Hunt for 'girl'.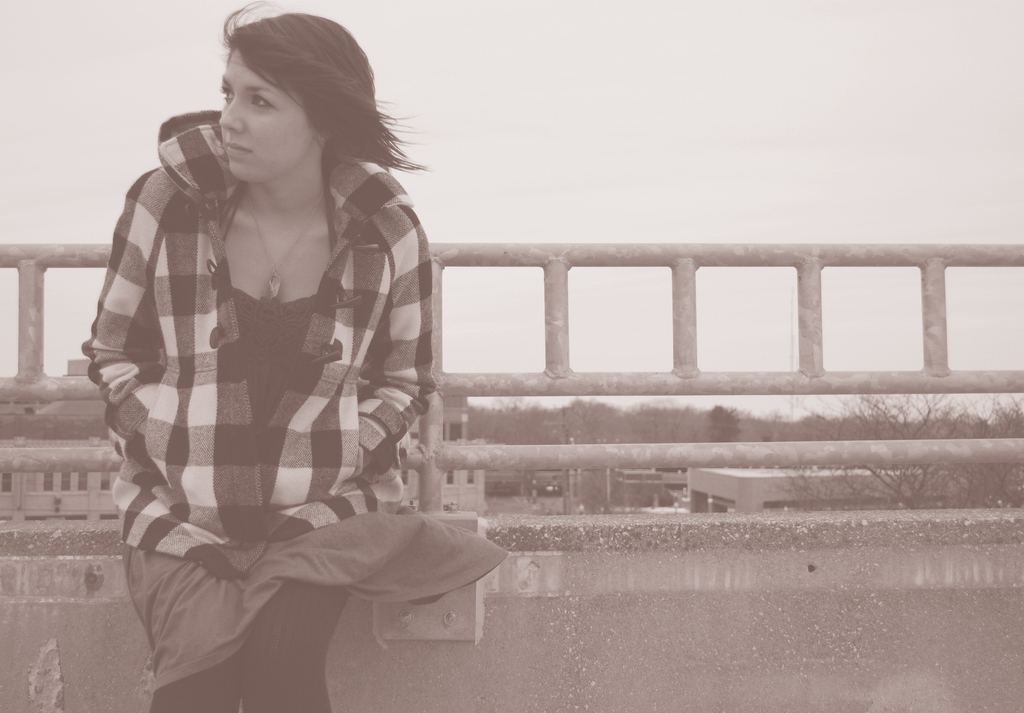
Hunted down at (left=83, top=1, right=509, bottom=712).
